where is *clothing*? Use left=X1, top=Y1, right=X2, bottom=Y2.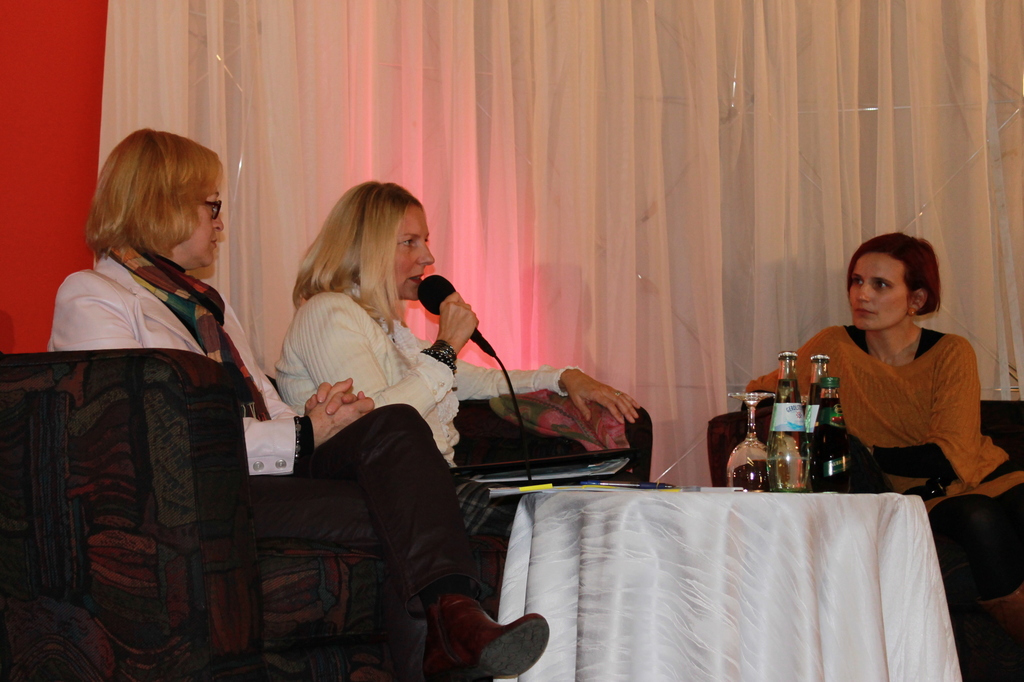
left=271, top=289, right=590, bottom=572.
